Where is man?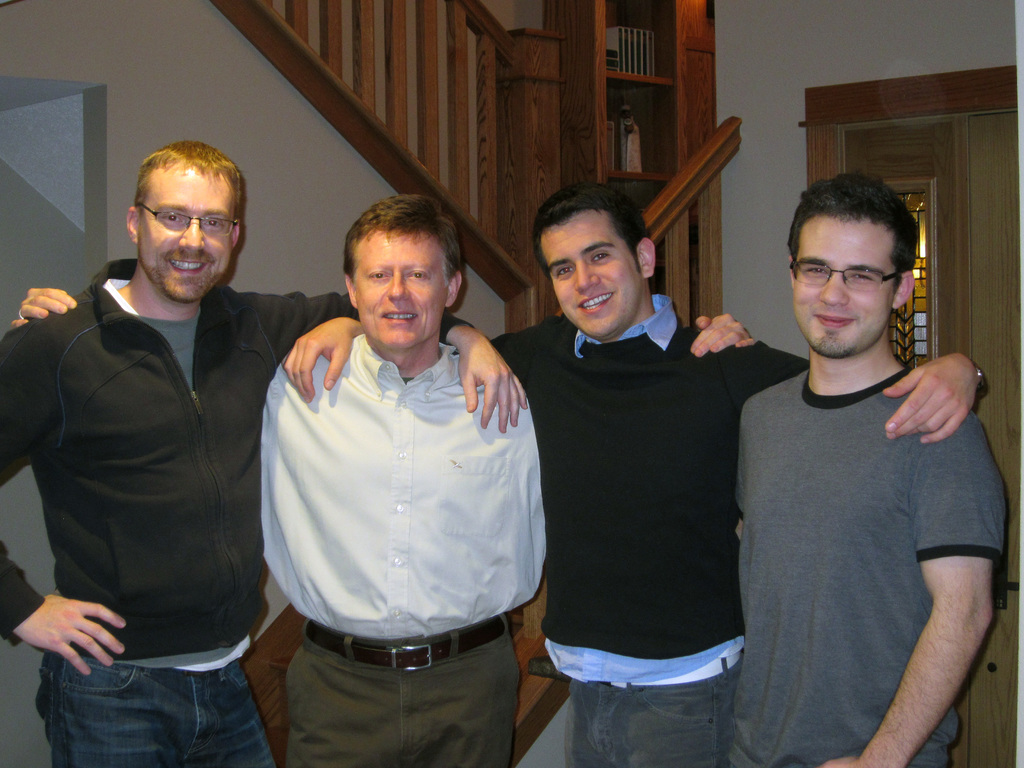
279 181 990 767.
